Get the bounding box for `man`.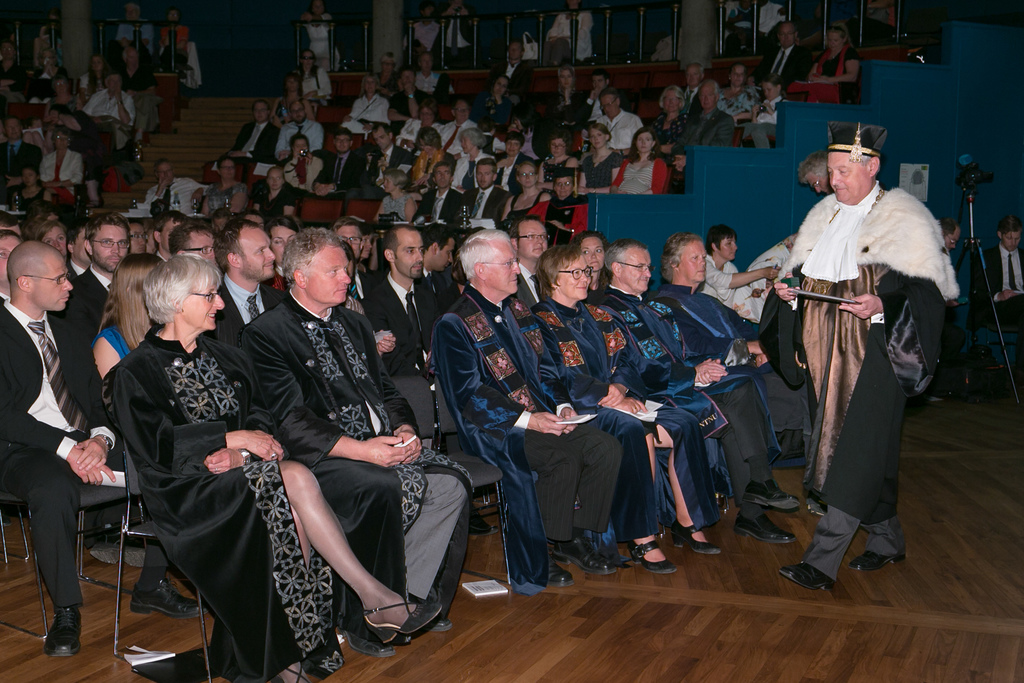
box=[58, 212, 129, 413].
